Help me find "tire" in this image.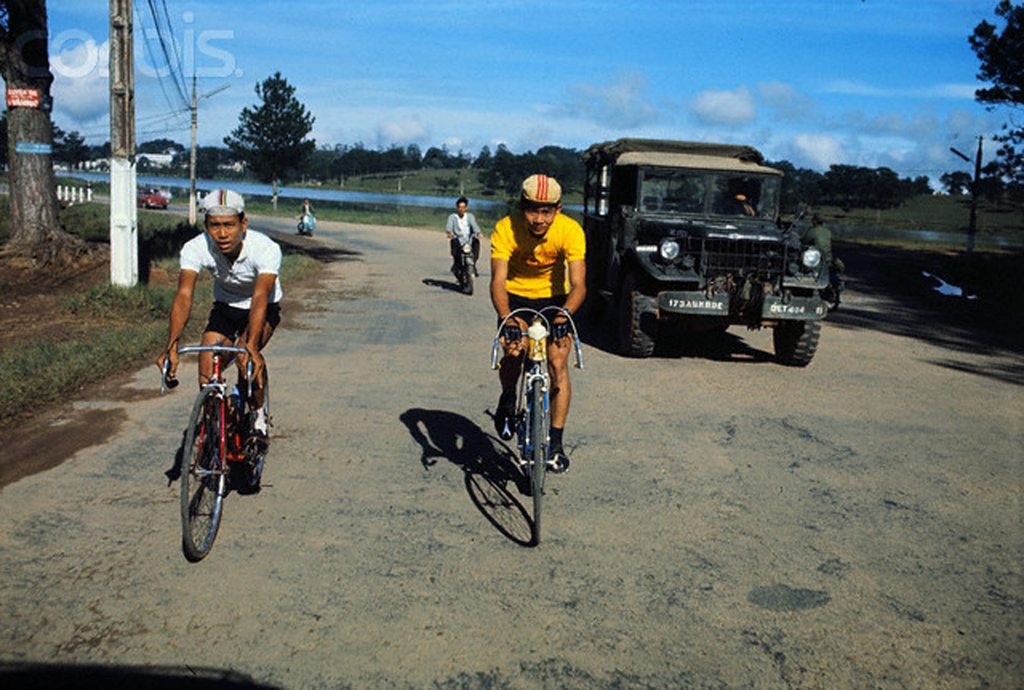
Found it: 763,310,829,373.
